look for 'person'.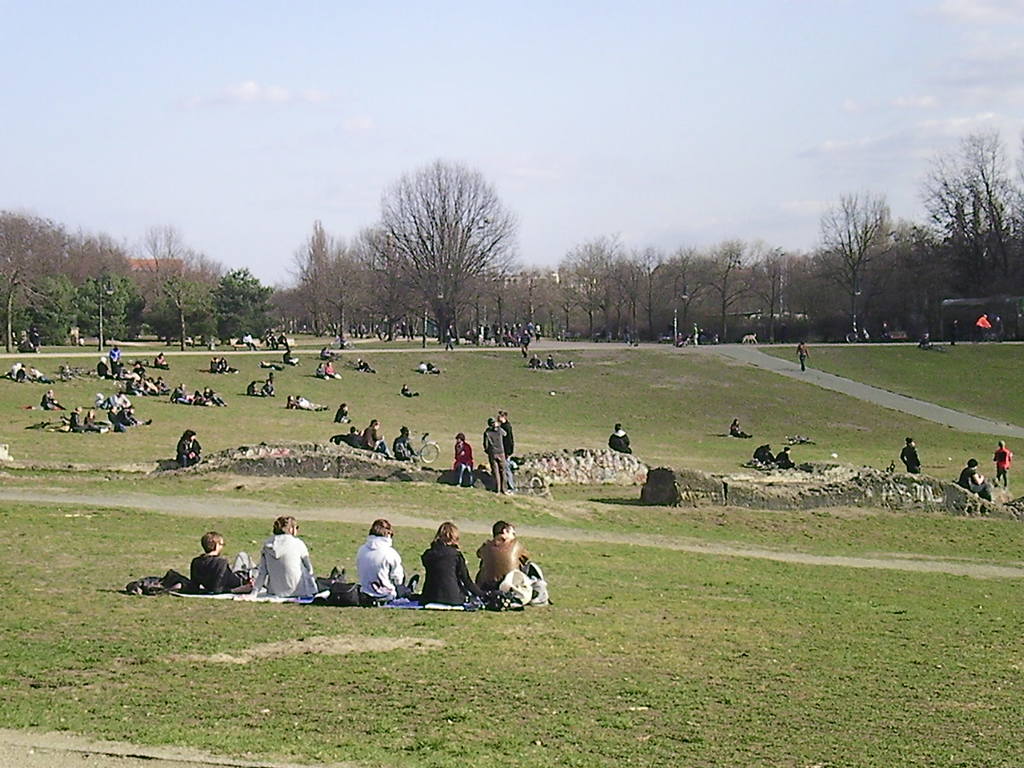
Found: bbox(480, 526, 540, 628).
